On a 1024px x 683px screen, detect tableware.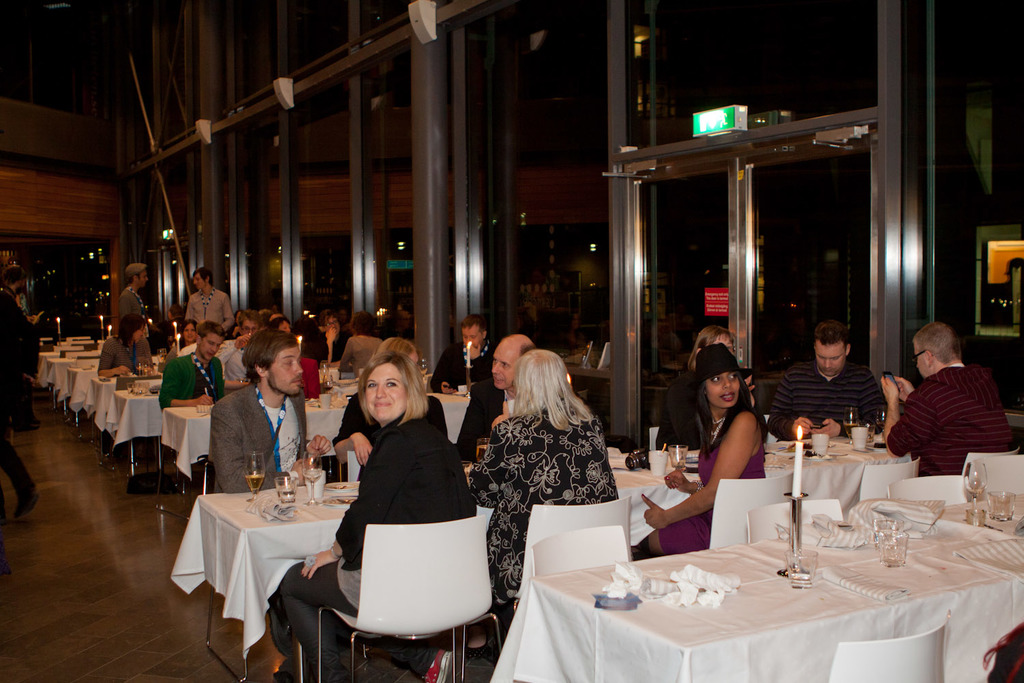
338/497/355/503.
